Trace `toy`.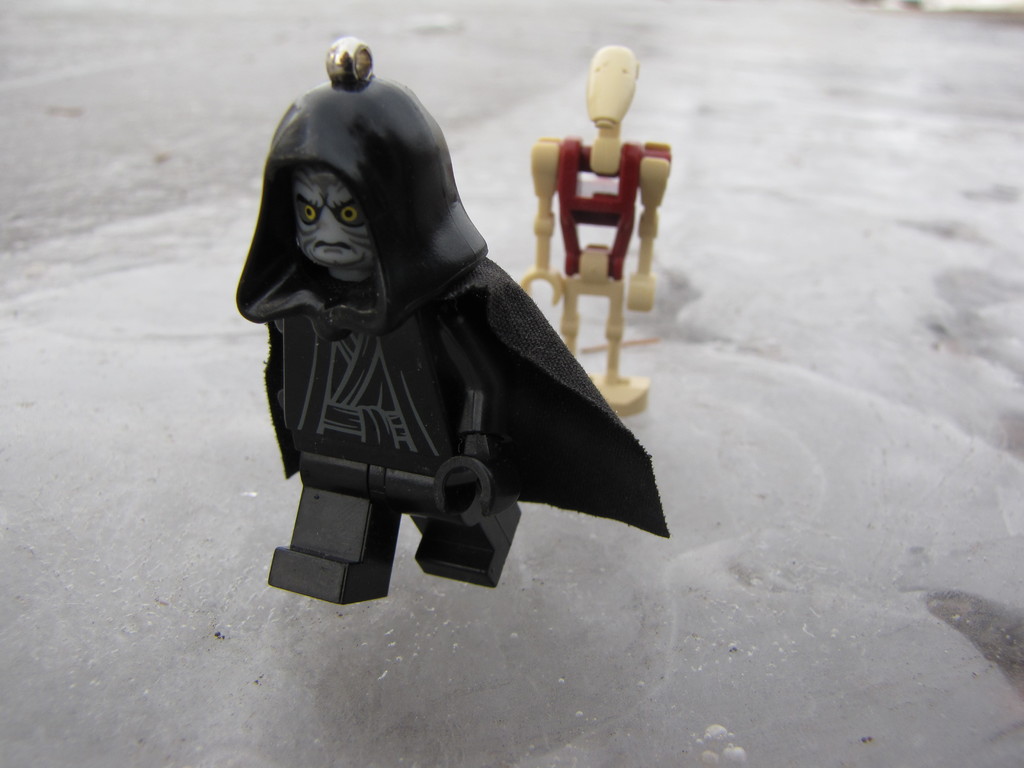
Traced to x1=193 y1=52 x2=697 y2=617.
